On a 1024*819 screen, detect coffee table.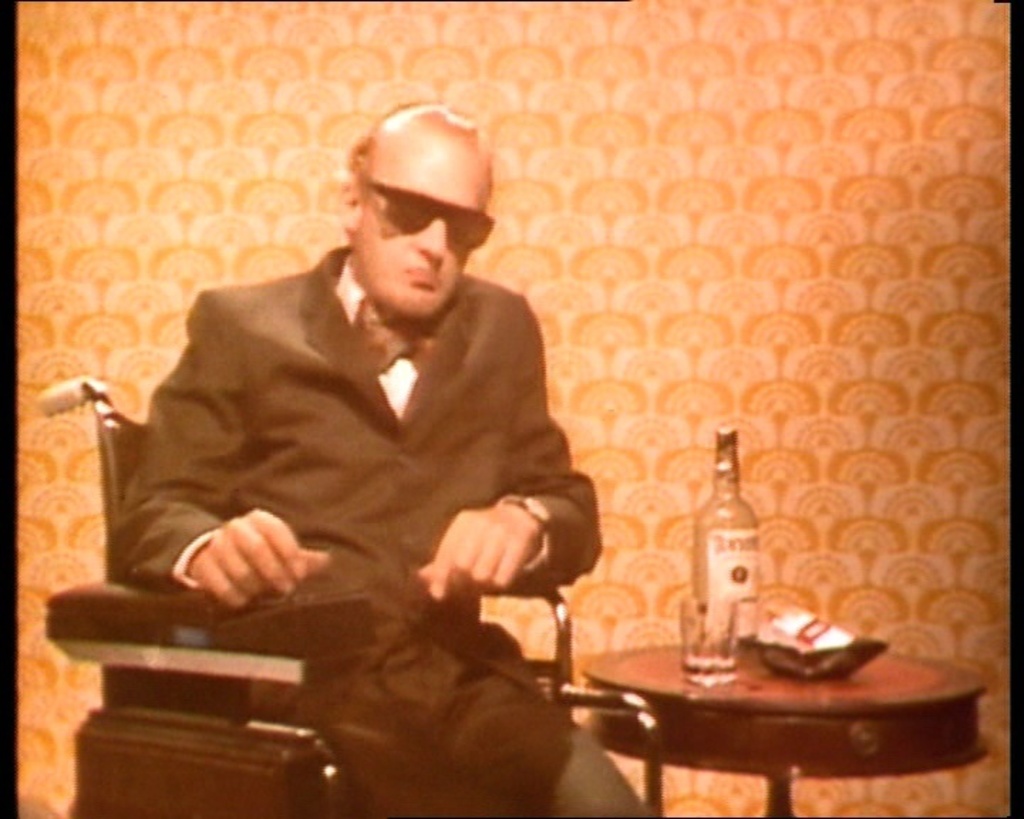
x1=563, y1=616, x2=961, y2=818.
